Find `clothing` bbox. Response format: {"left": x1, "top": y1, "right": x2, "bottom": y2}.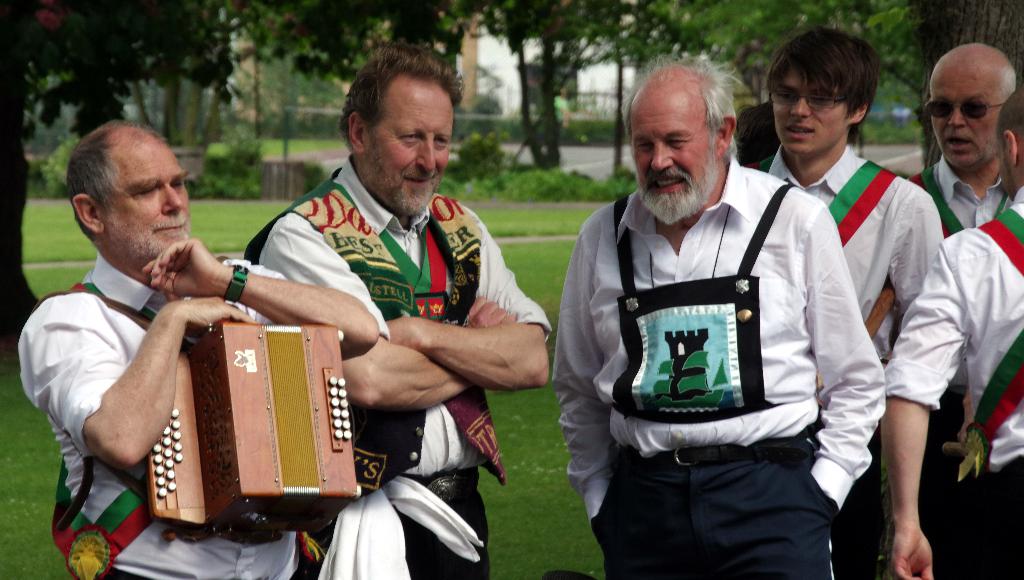
{"left": 902, "top": 145, "right": 1015, "bottom": 239}.
